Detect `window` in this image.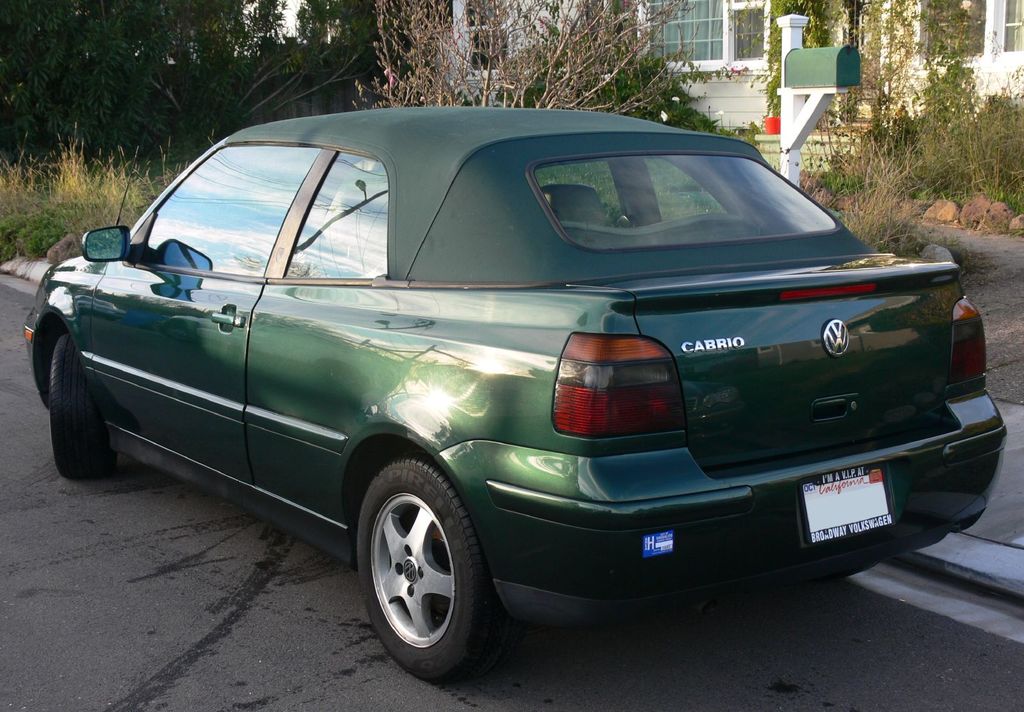
Detection: 471, 0, 519, 76.
